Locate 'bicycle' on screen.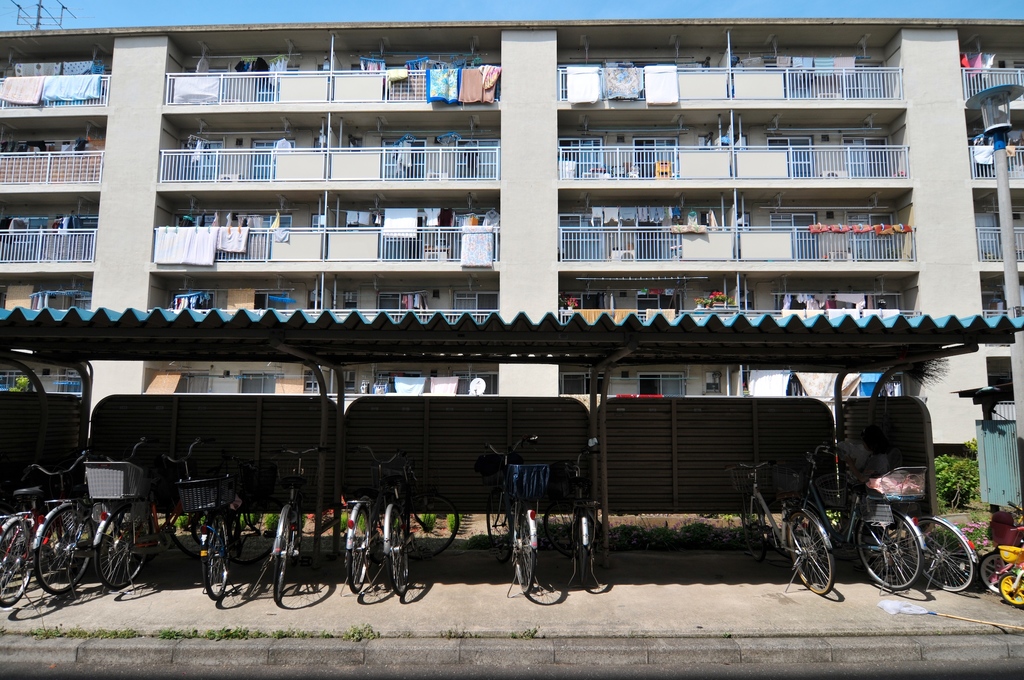
On screen at (x1=171, y1=445, x2=255, y2=601).
